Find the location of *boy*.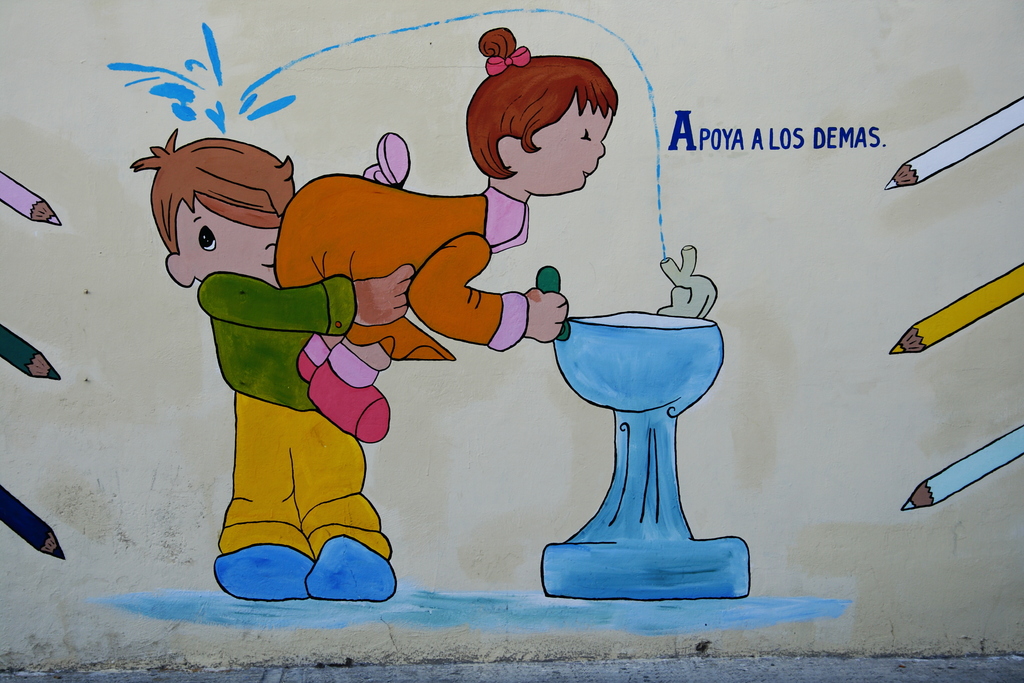
Location: {"left": 132, "top": 129, "right": 413, "bottom": 595}.
